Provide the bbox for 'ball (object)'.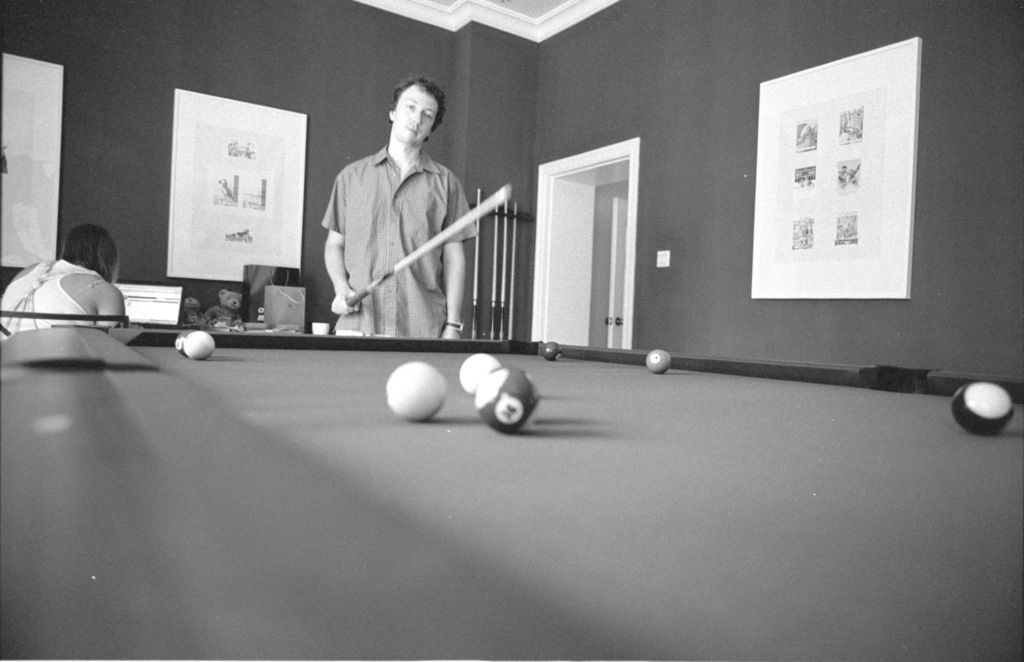
[left=949, top=378, right=1013, bottom=432].
